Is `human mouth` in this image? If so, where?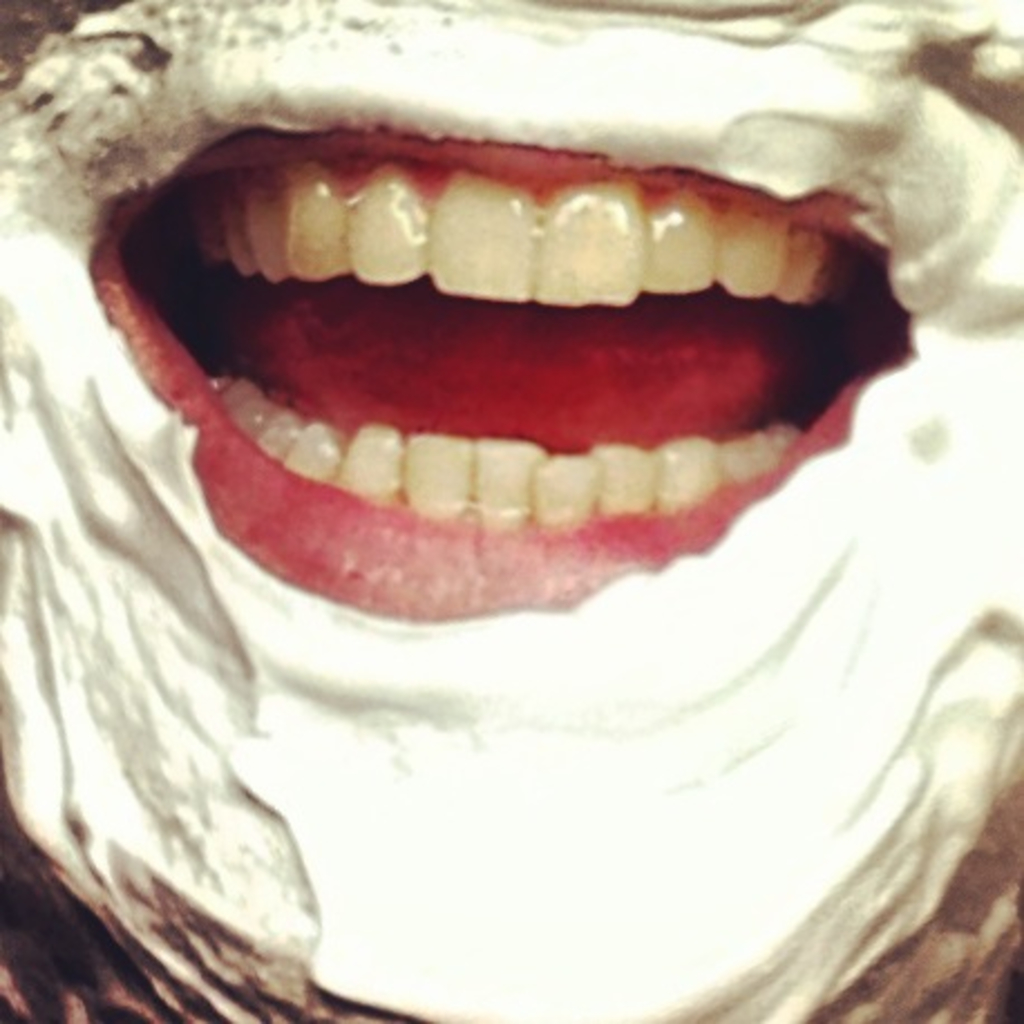
Yes, at select_region(40, 27, 988, 677).
